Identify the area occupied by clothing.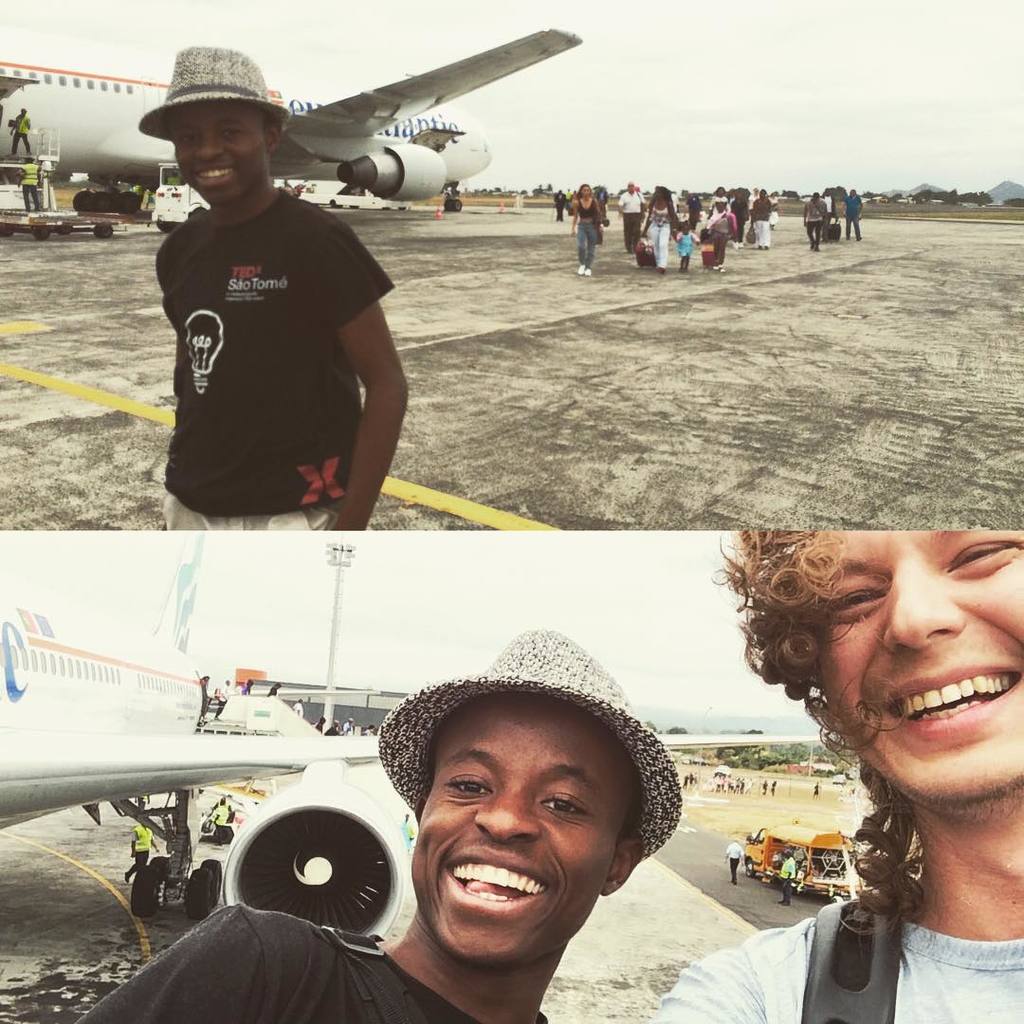
Area: [left=577, top=199, right=594, bottom=269].
